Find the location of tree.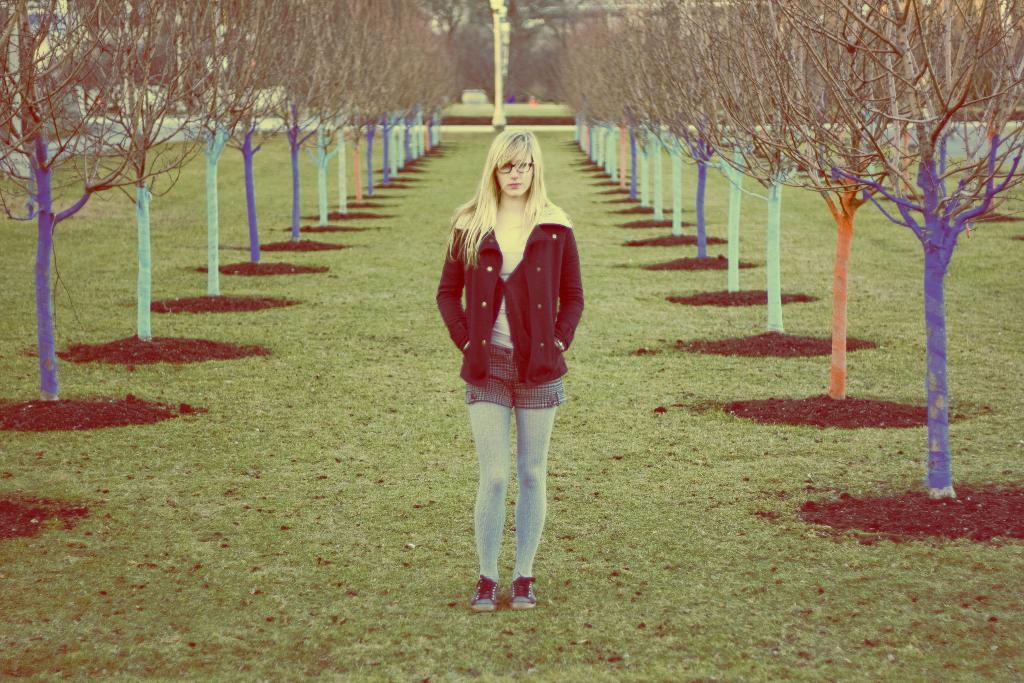
Location: 166:4:282:302.
